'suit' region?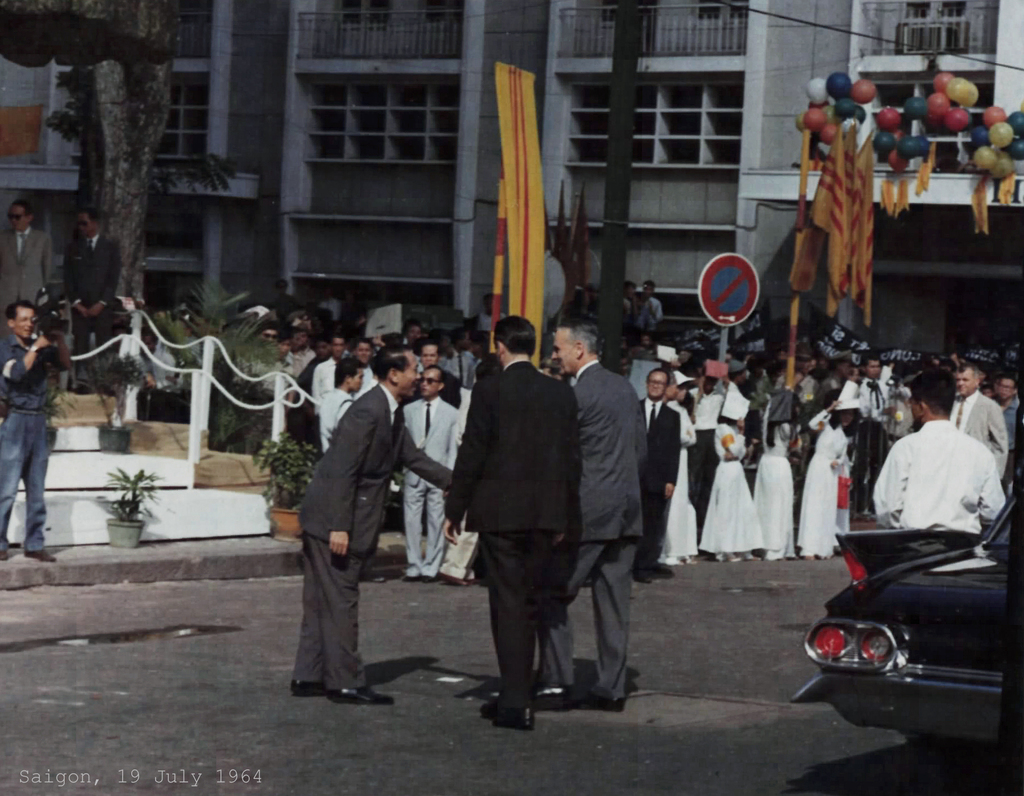
547:357:662:720
